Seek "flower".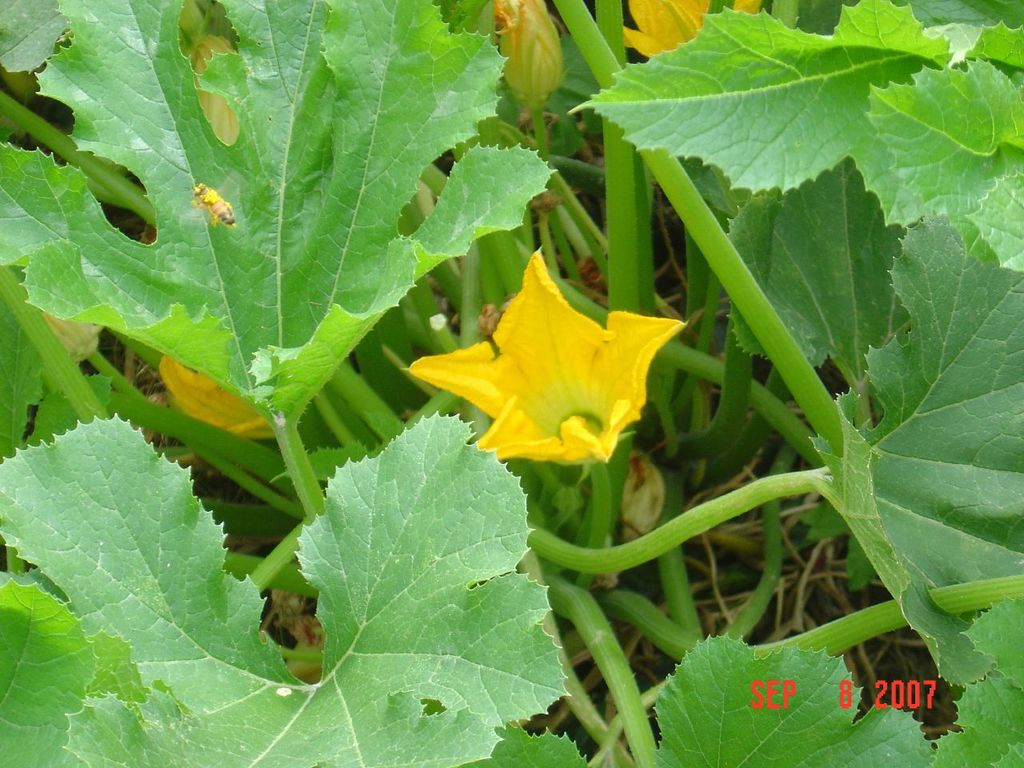
l=621, t=0, r=763, b=58.
